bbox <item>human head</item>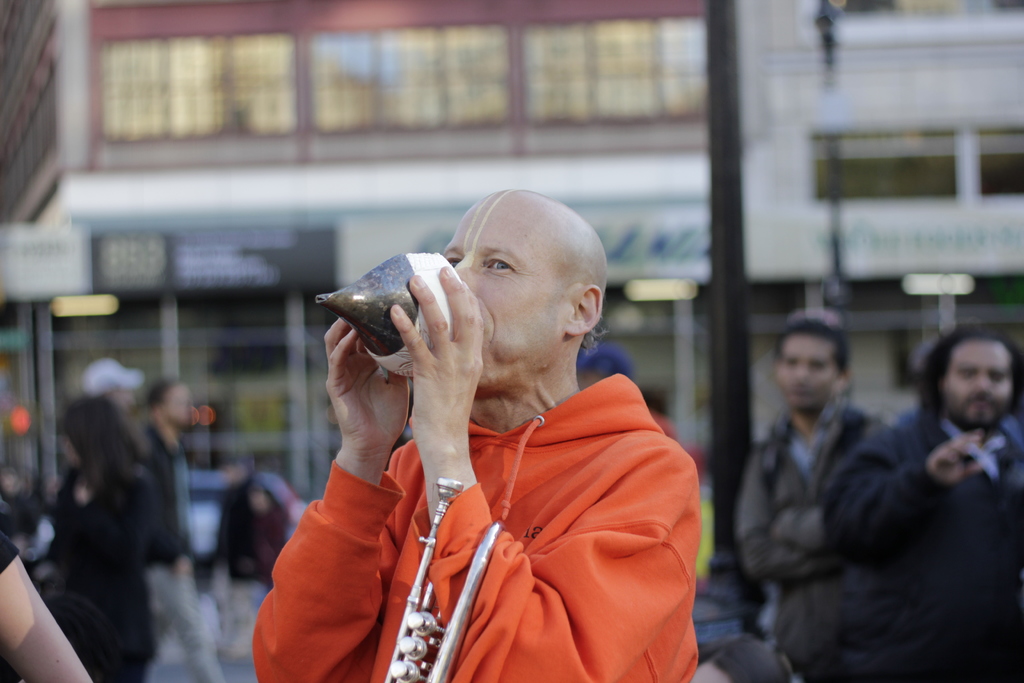
box(774, 315, 851, 415)
